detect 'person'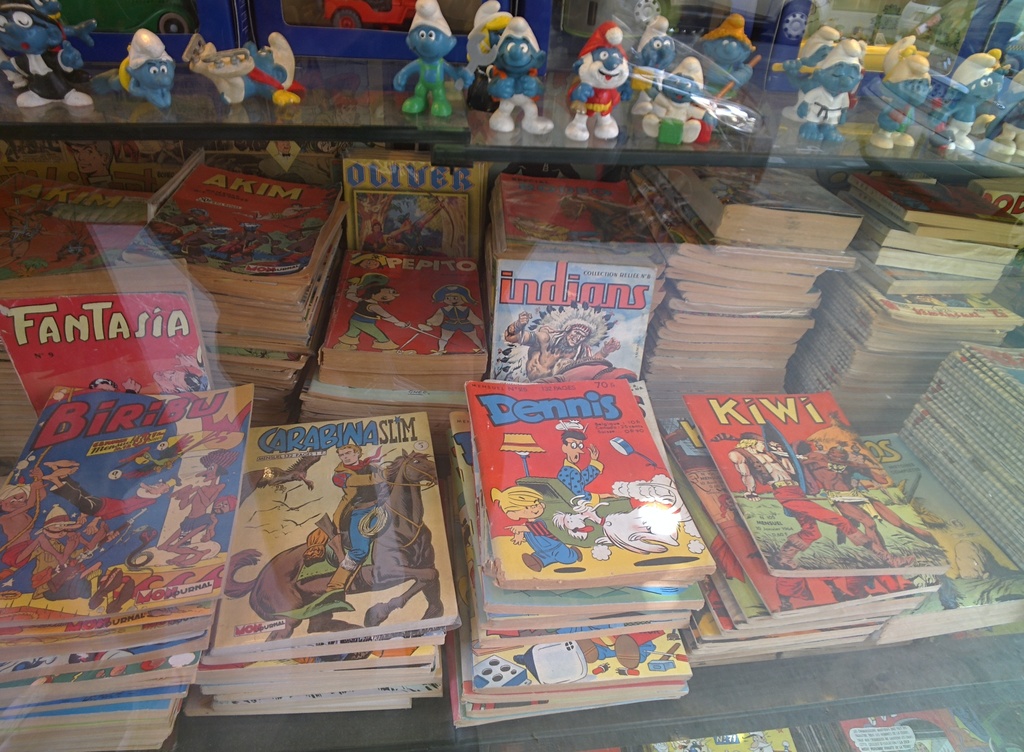
BBox(384, 195, 454, 249)
